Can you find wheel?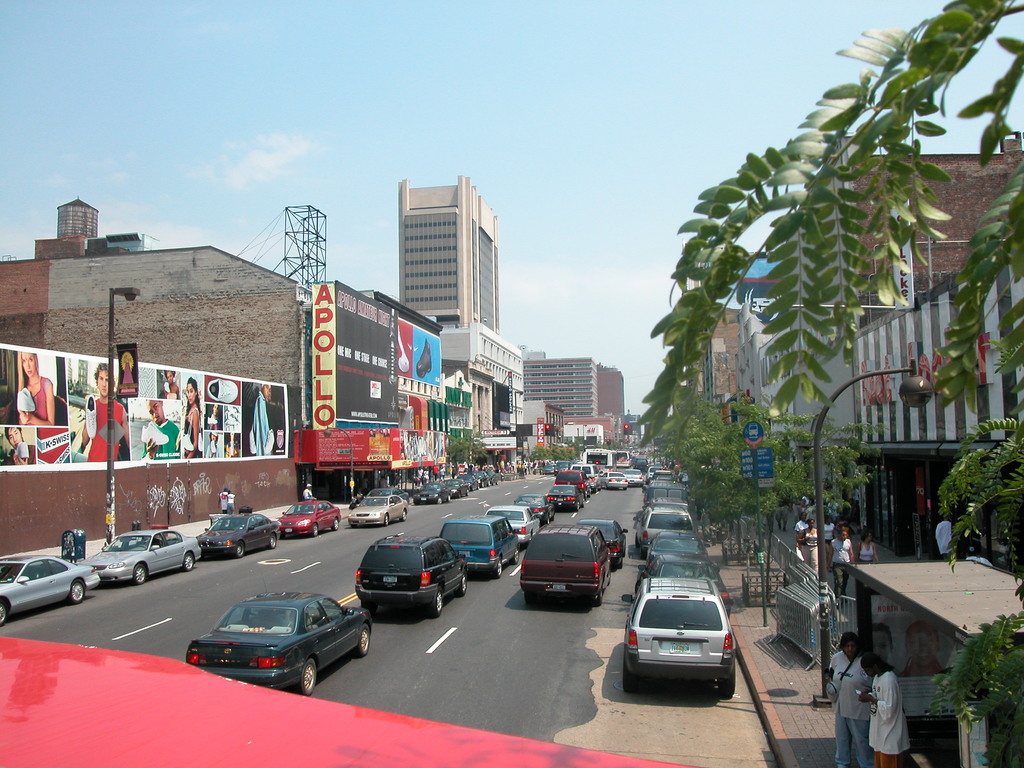
Yes, bounding box: [x1=235, y1=543, x2=244, y2=557].
